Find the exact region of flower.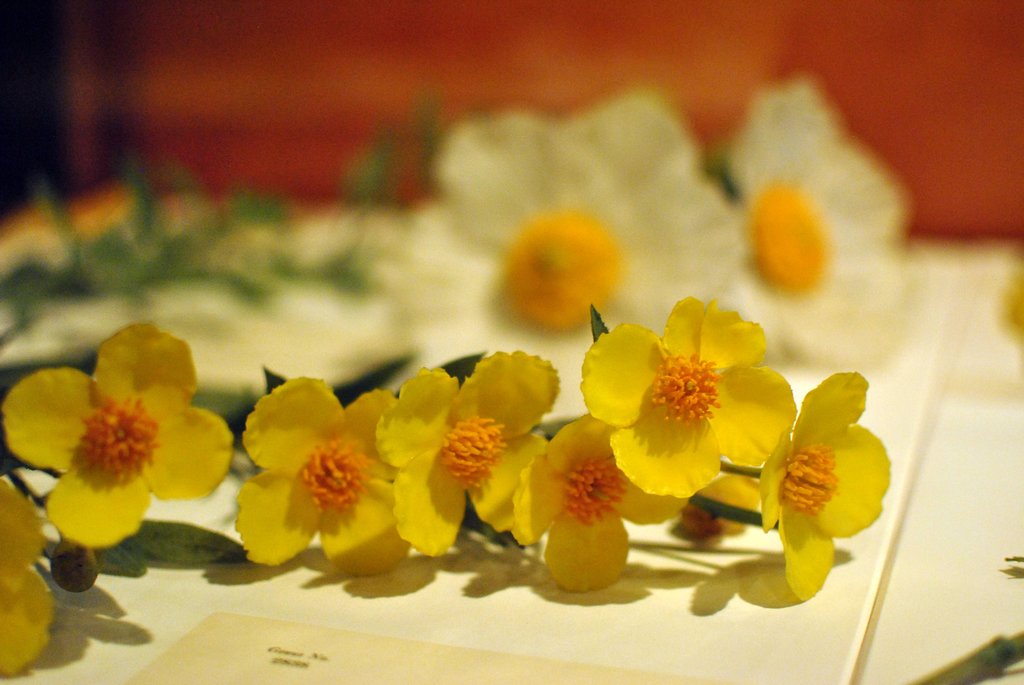
Exact region: box(0, 316, 230, 539).
